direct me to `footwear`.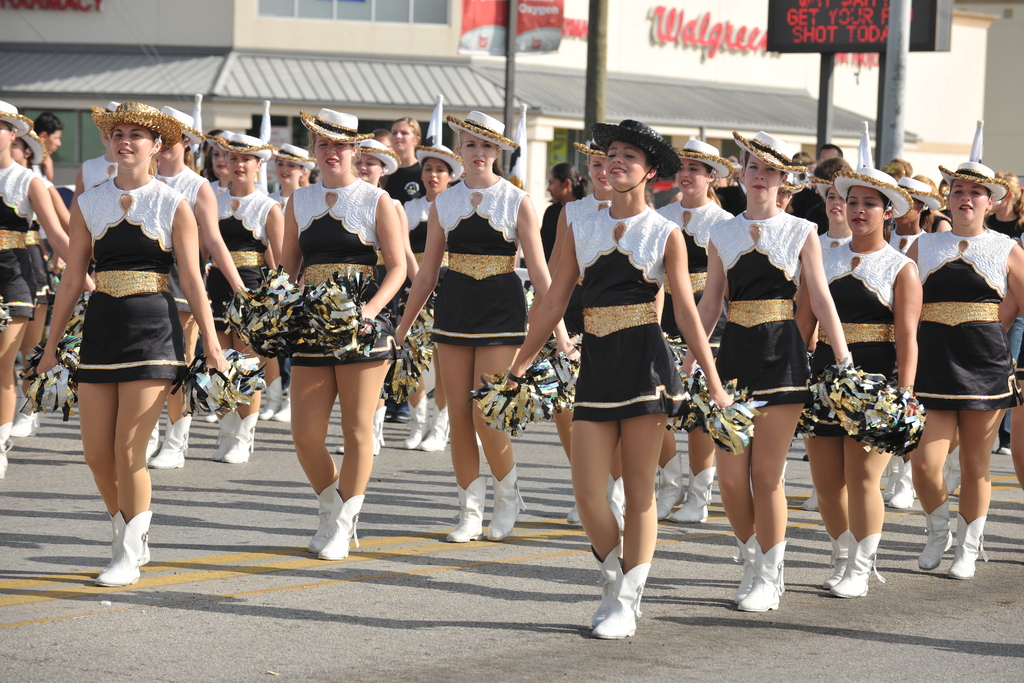
Direction: (x1=337, y1=397, x2=390, y2=454).
